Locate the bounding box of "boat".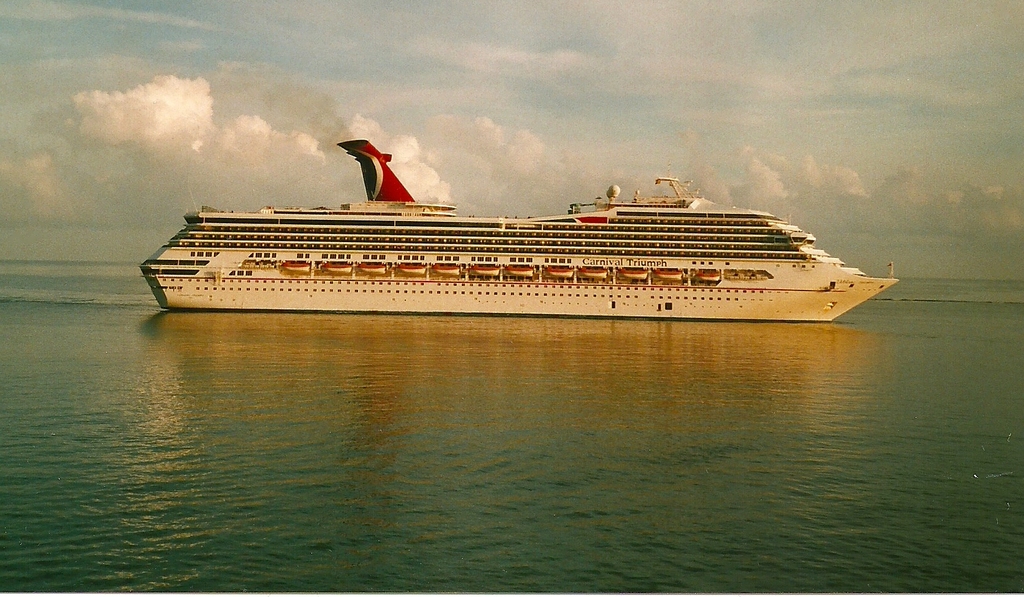
Bounding box: box(355, 262, 390, 277).
